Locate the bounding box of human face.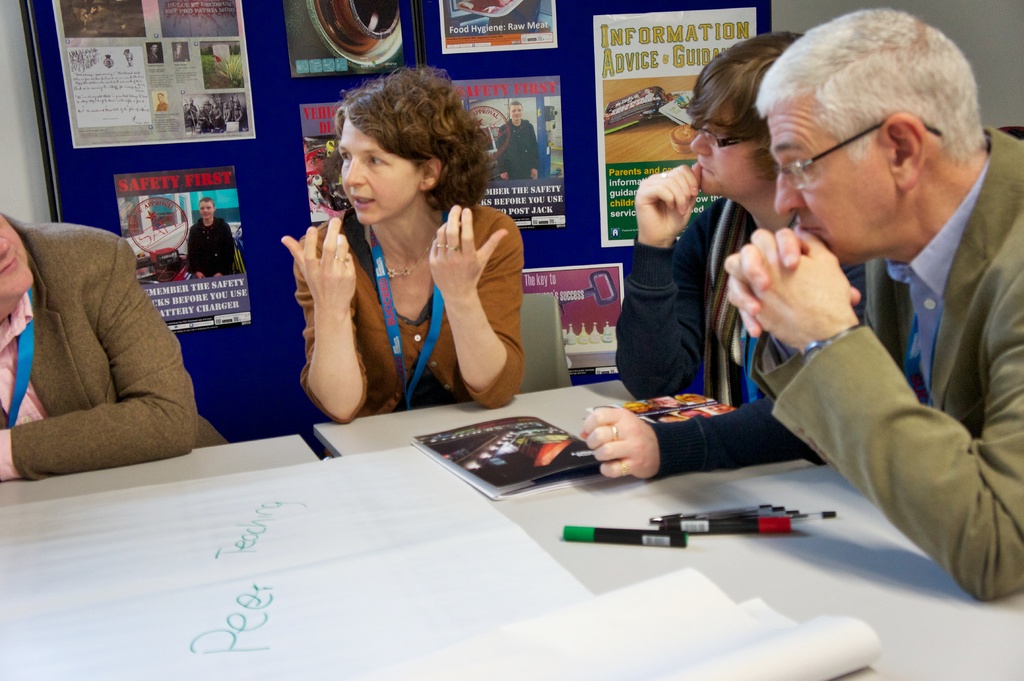
Bounding box: (1, 212, 35, 305).
